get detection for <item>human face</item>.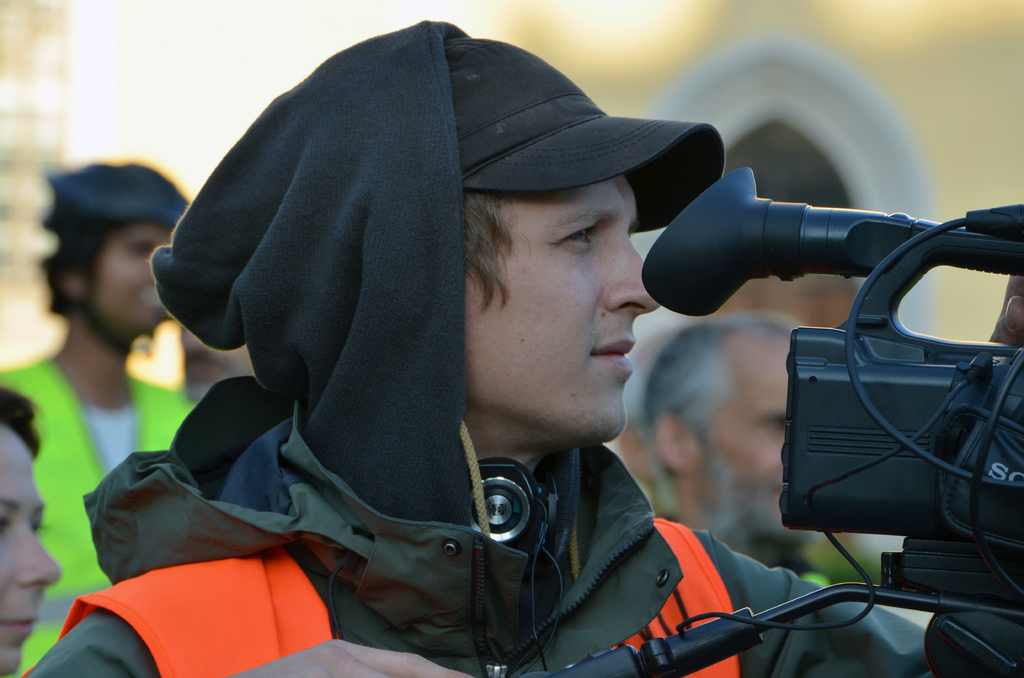
Detection: region(94, 223, 172, 336).
